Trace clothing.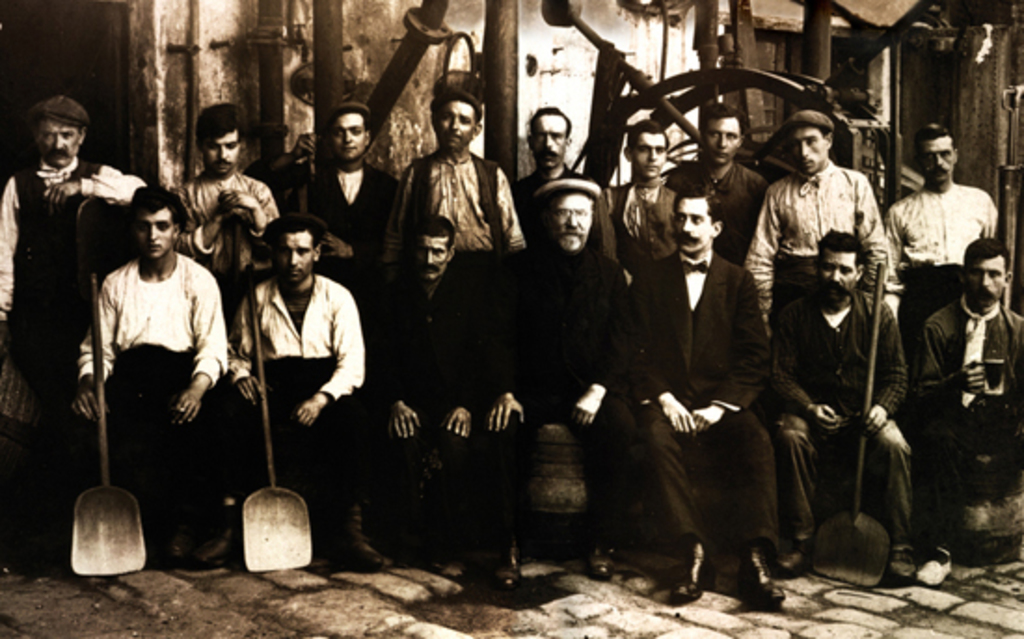
Traced to x1=640 y1=257 x2=754 y2=555.
